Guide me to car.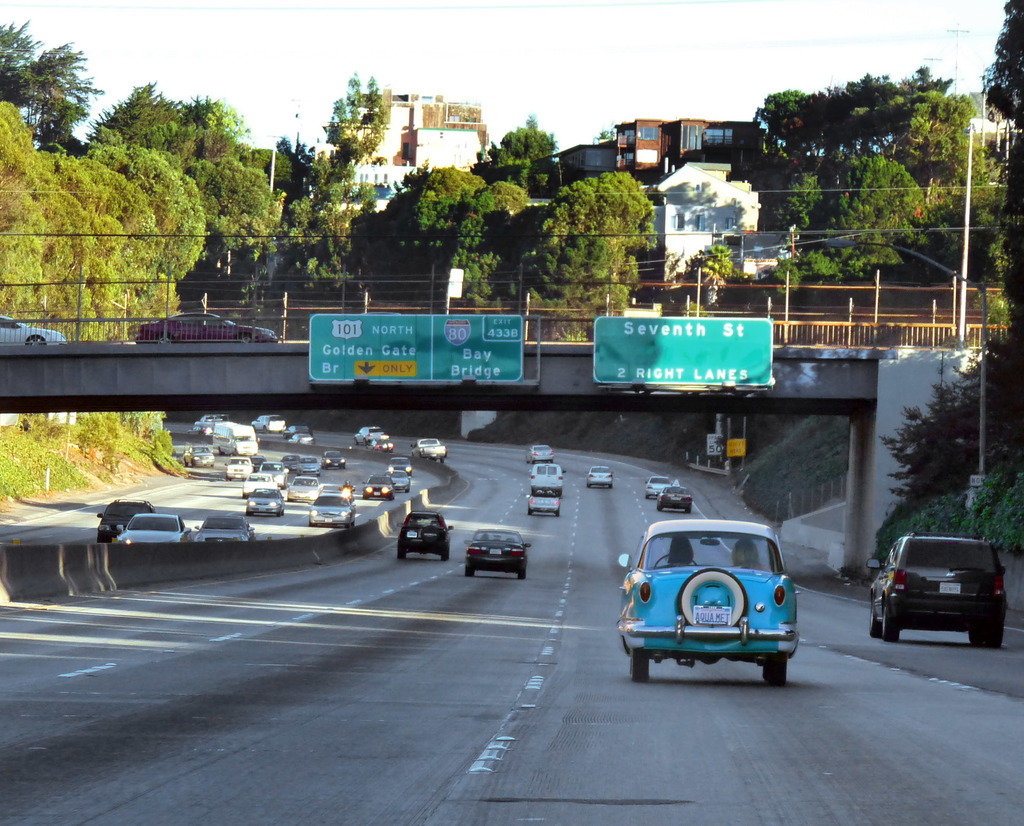
Guidance: detection(353, 426, 390, 445).
